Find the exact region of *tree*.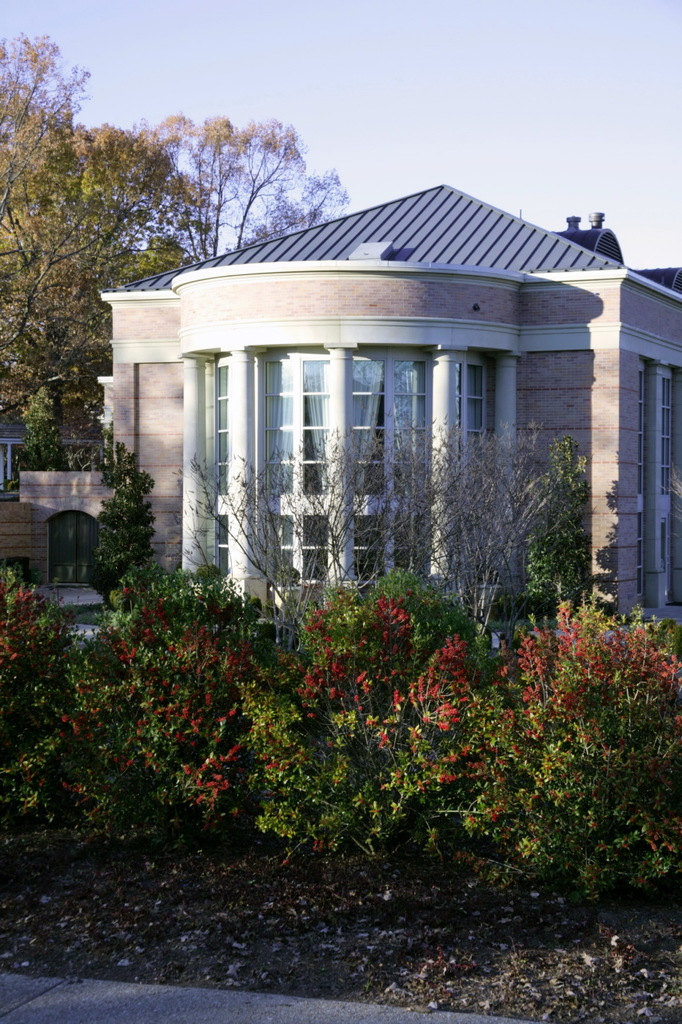
Exact region: x1=501 y1=424 x2=592 y2=612.
